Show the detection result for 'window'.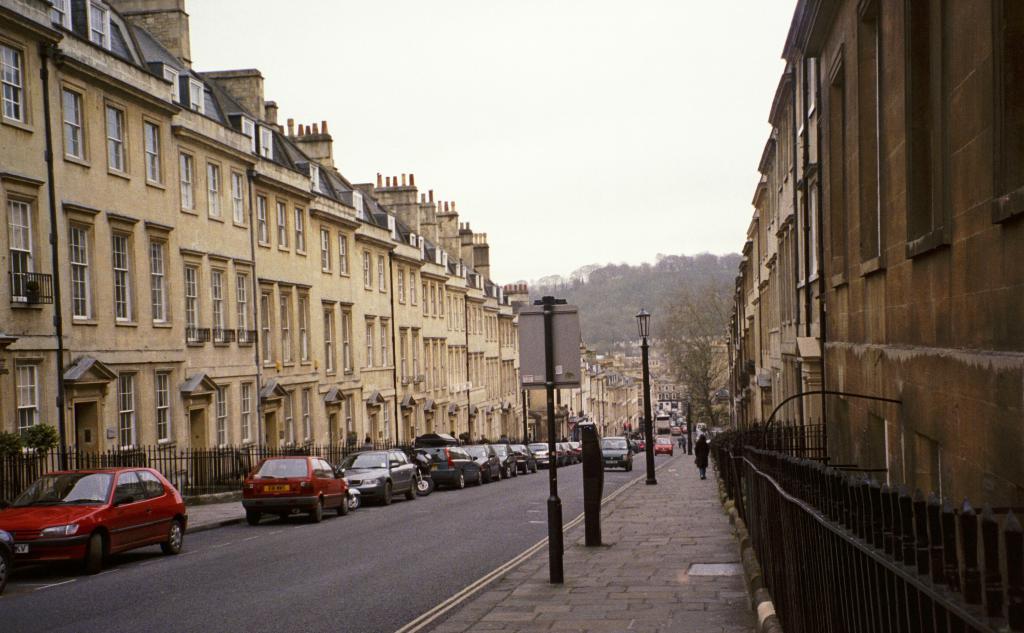
bbox=[904, 0, 952, 253].
